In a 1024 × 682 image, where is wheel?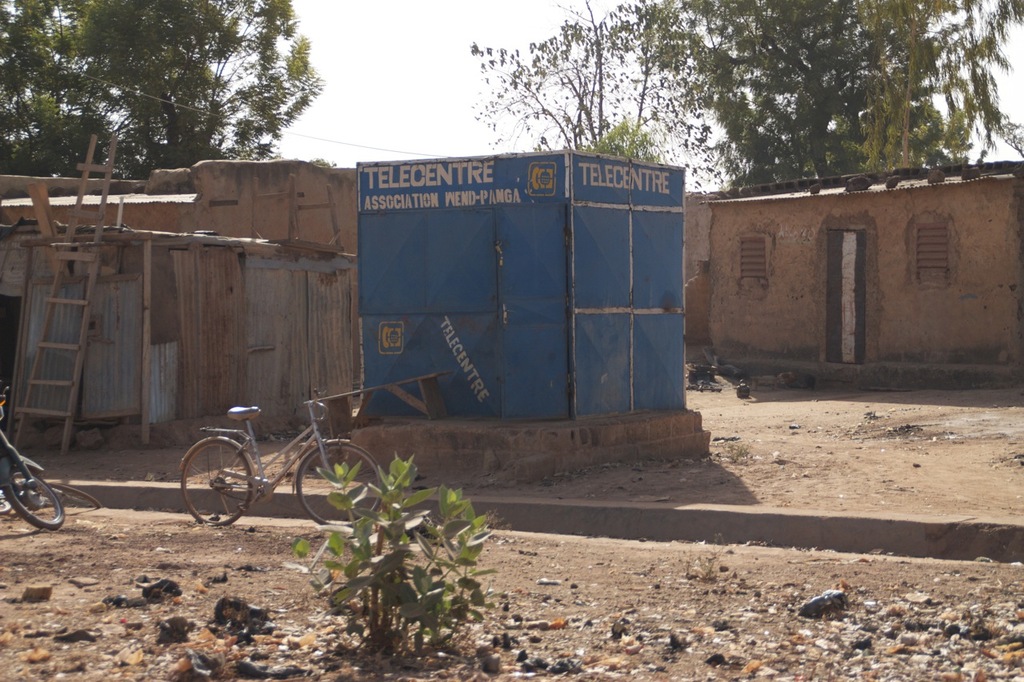
[x1=31, y1=481, x2=98, y2=509].
